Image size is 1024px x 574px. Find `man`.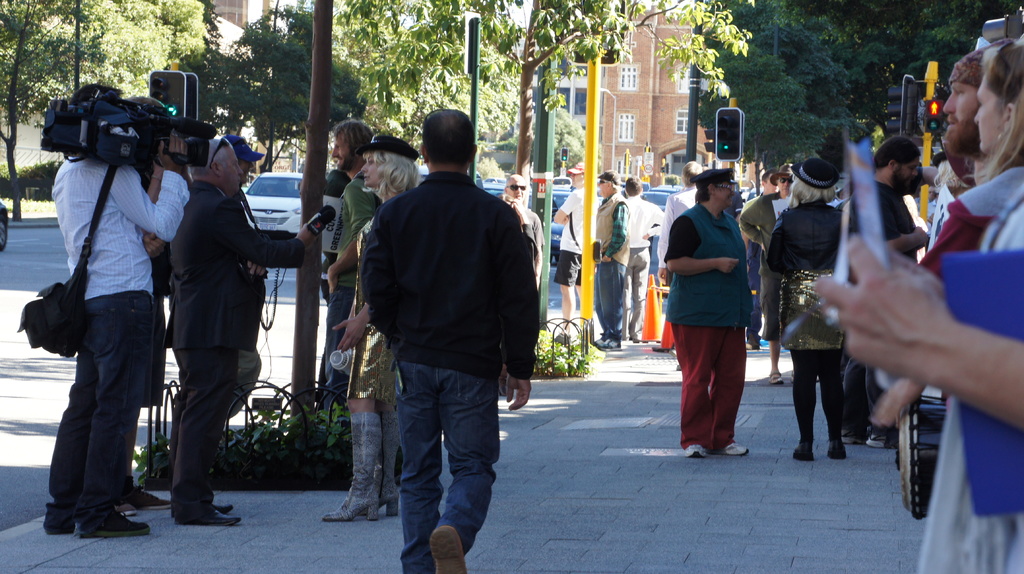
x1=734, y1=175, x2=780, y2=284.
